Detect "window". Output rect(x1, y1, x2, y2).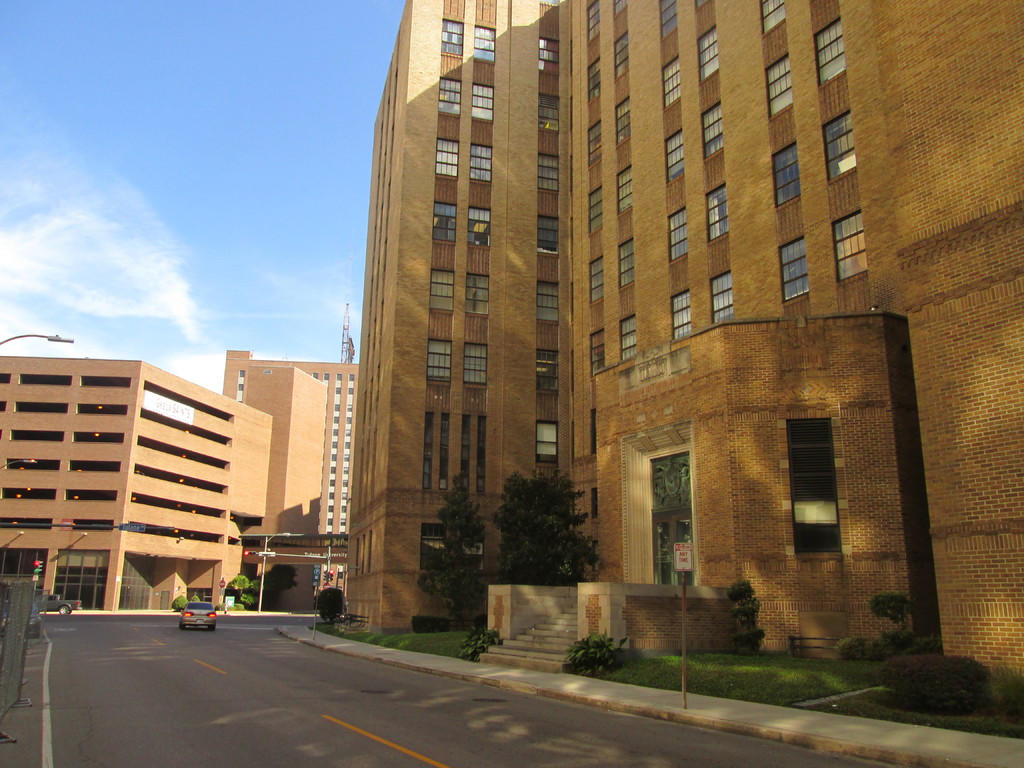
rect(588, 118, 600, 165).
